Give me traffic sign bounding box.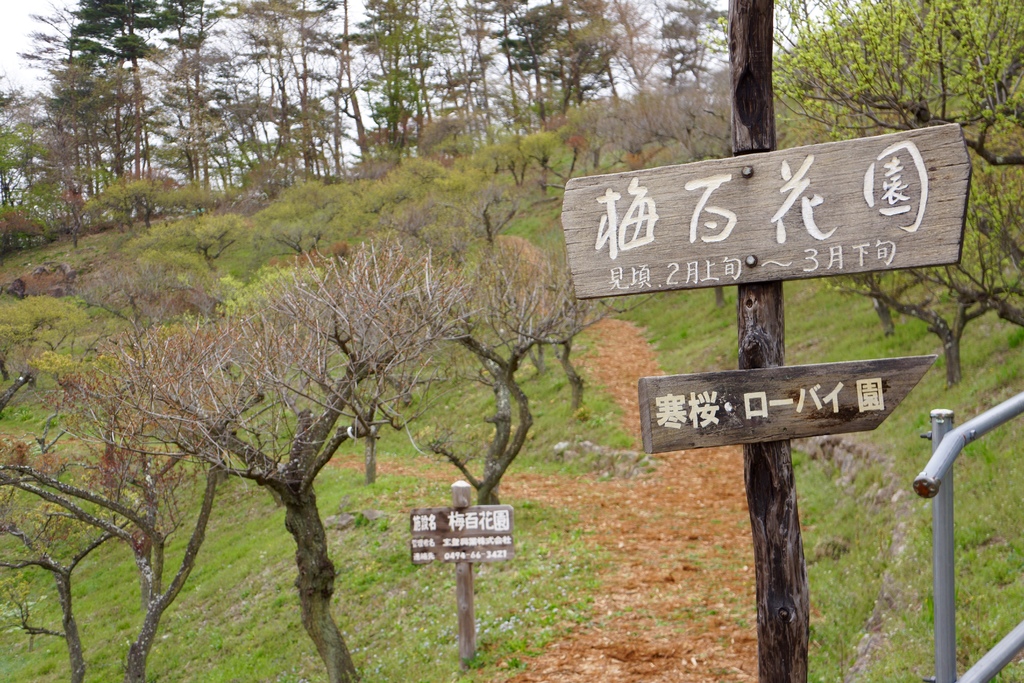
<region>405, 495, 516, 572</region>.
